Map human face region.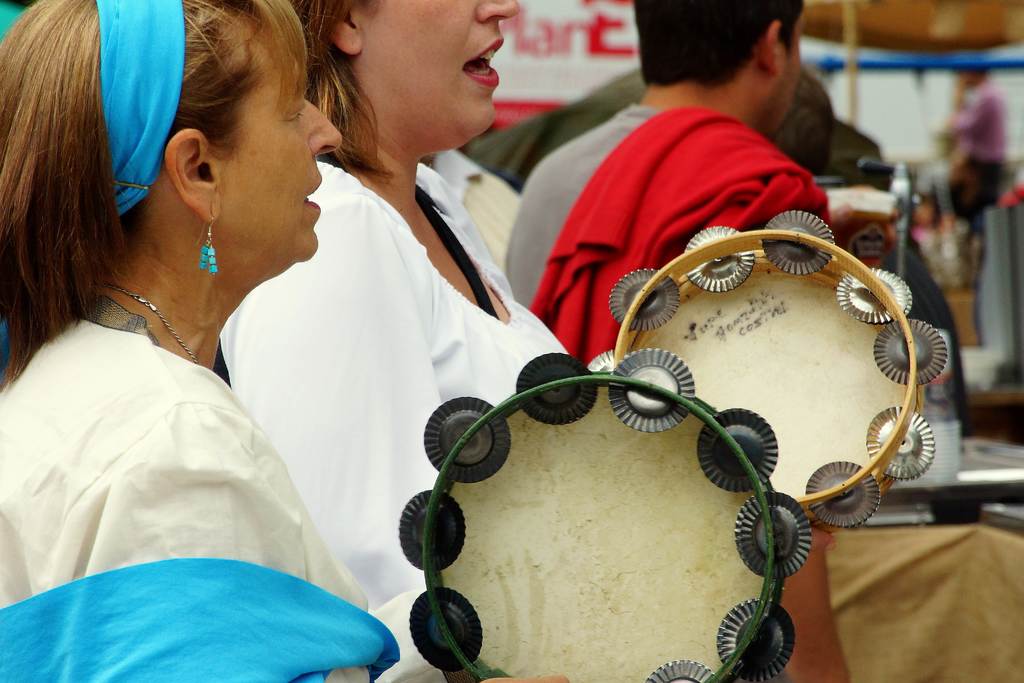
Mapped to x1=356 y1=0 x2=525 y2=131.
